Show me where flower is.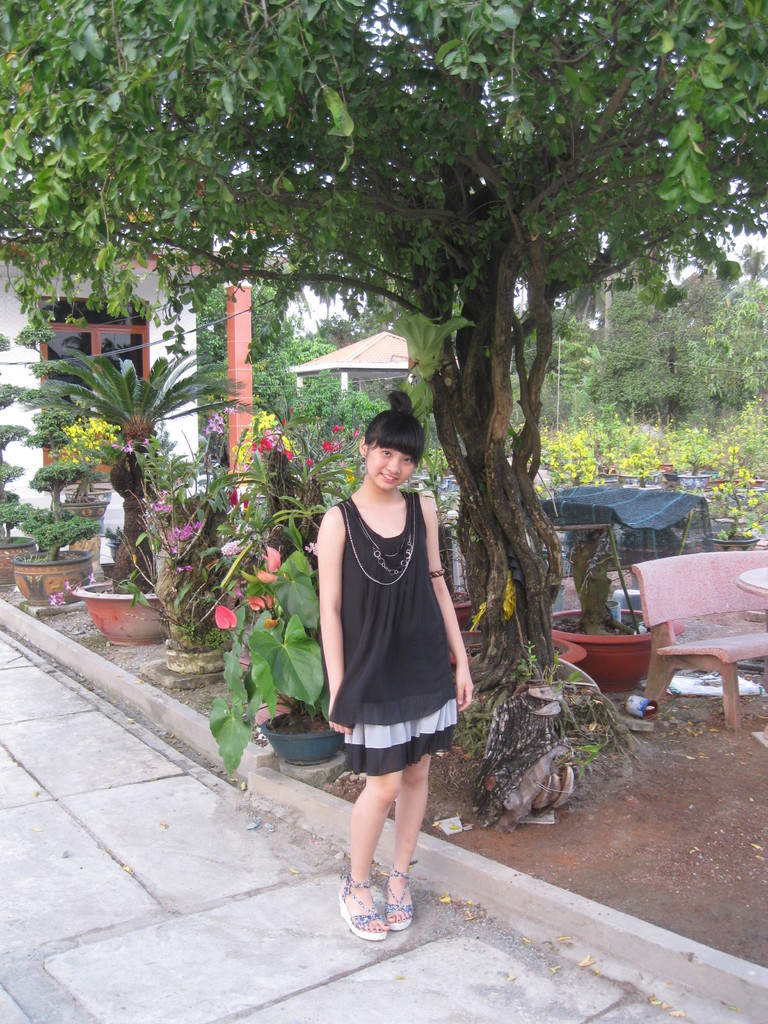
flower is at pyautogui.locateOnScreen(321, 441, 331, 453).
